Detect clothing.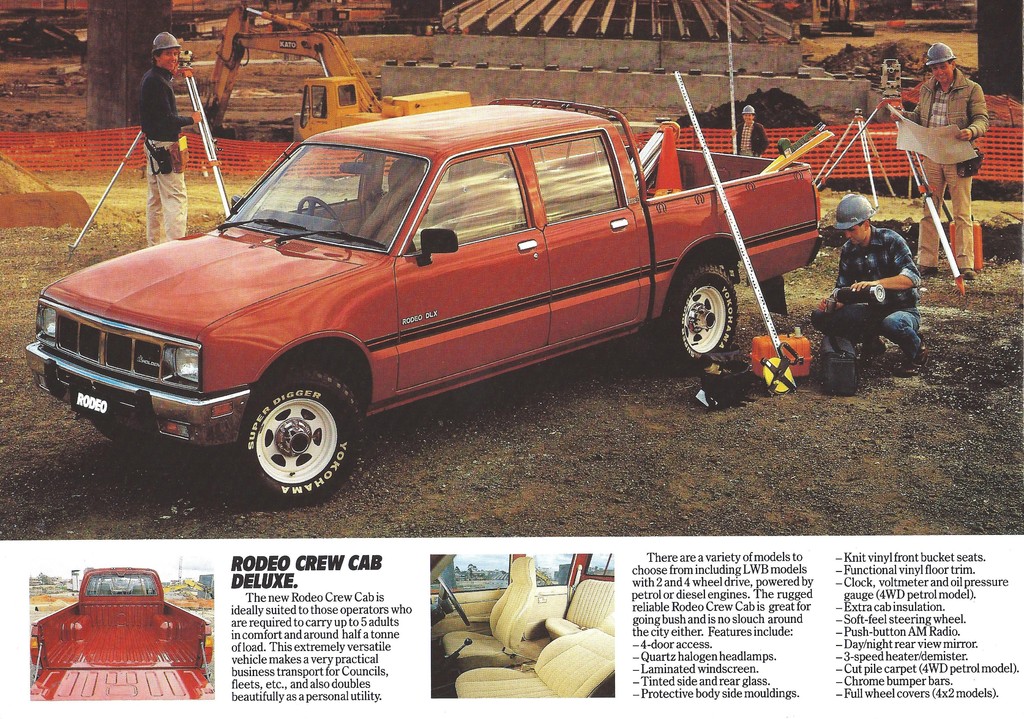
Detected at {"left": 143, "top": 60, "right": 189, "bottom": 248}.
